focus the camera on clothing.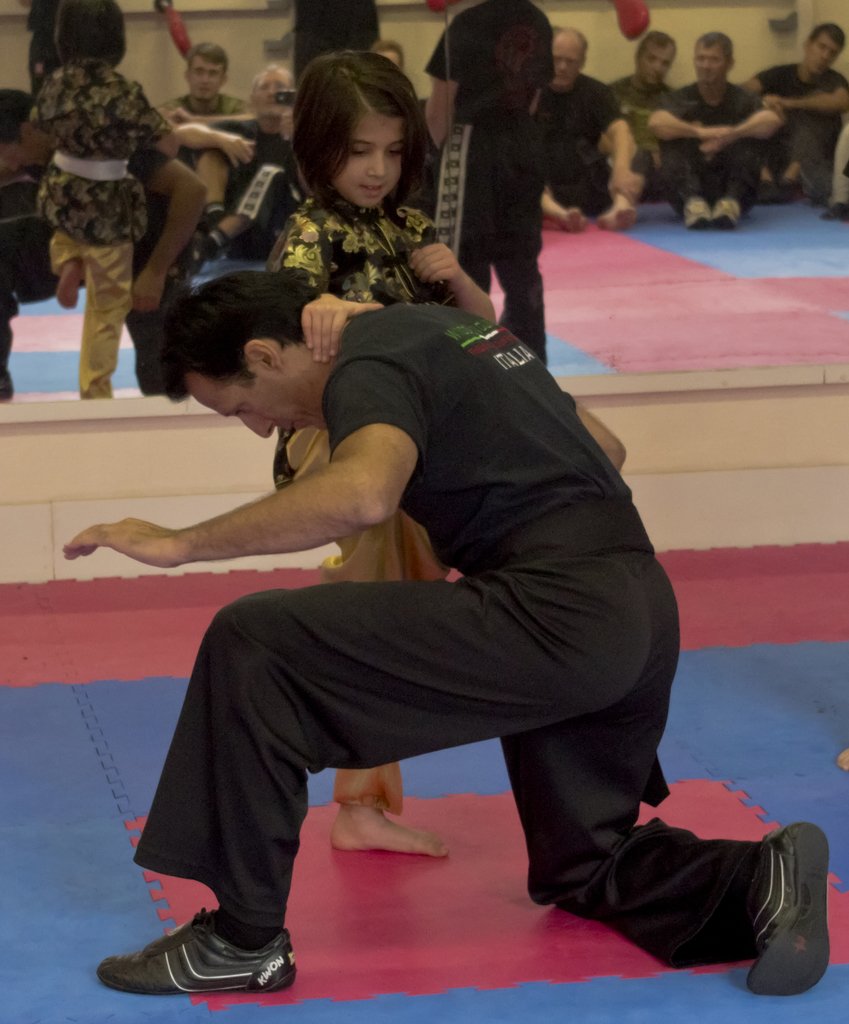
Focus region: crop(128, 237, 676, 909).
